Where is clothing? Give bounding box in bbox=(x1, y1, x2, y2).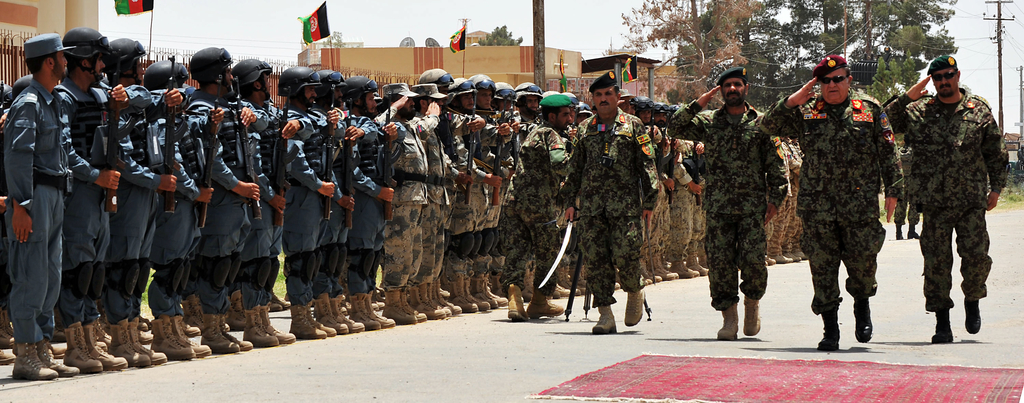
bbox=(377, 110, 436, 290).
